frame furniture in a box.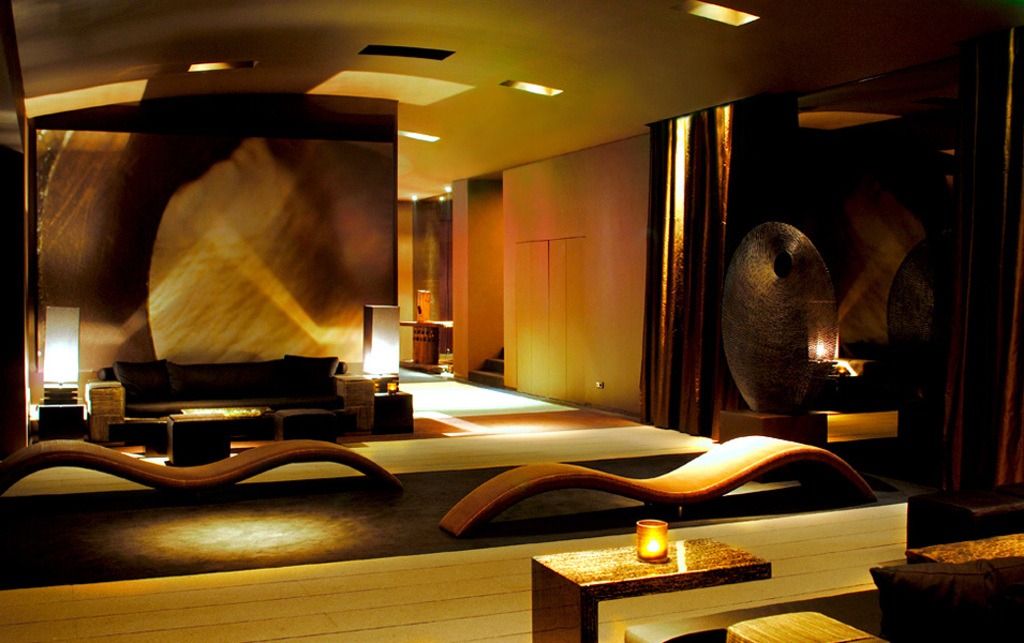
(left=871, top=553, right=1023, bottom=642).
